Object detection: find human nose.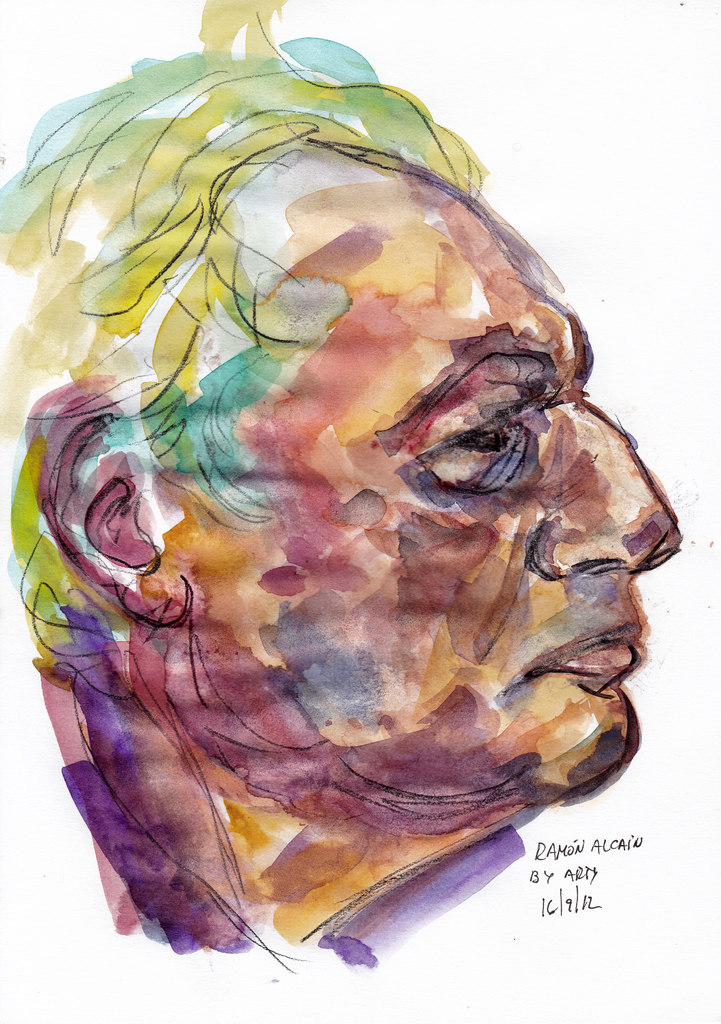
BBox(533, 384, 683, 582).
